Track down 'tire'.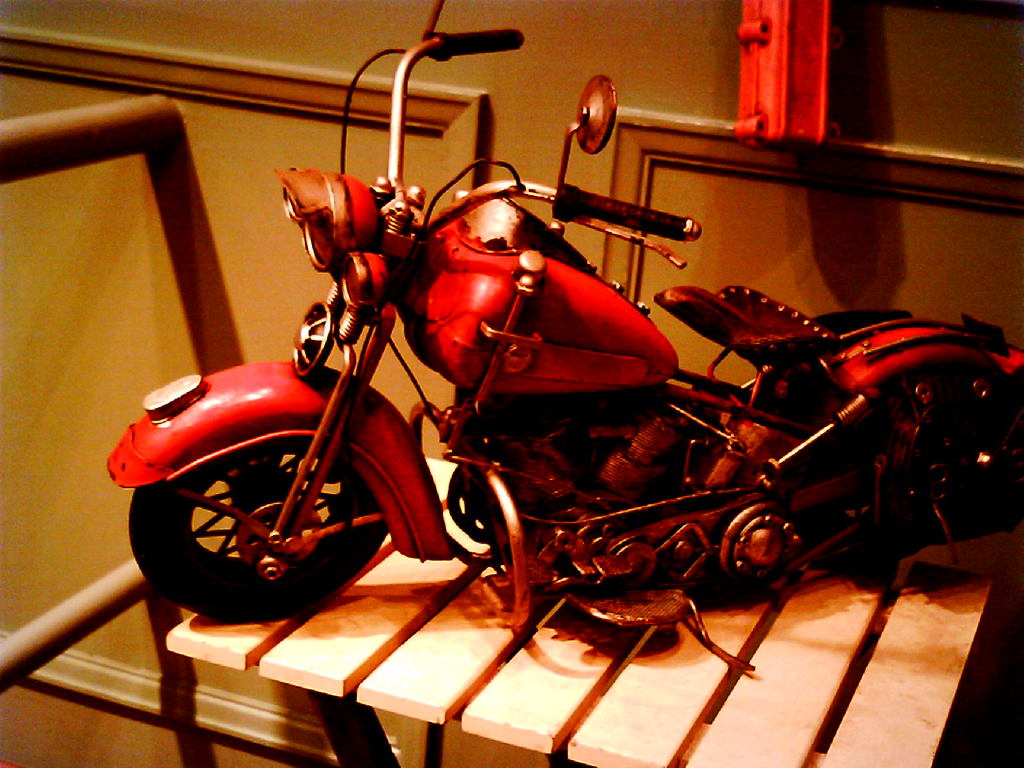
Tracked to x1=131 y1=438 x2=391 y2=630.
